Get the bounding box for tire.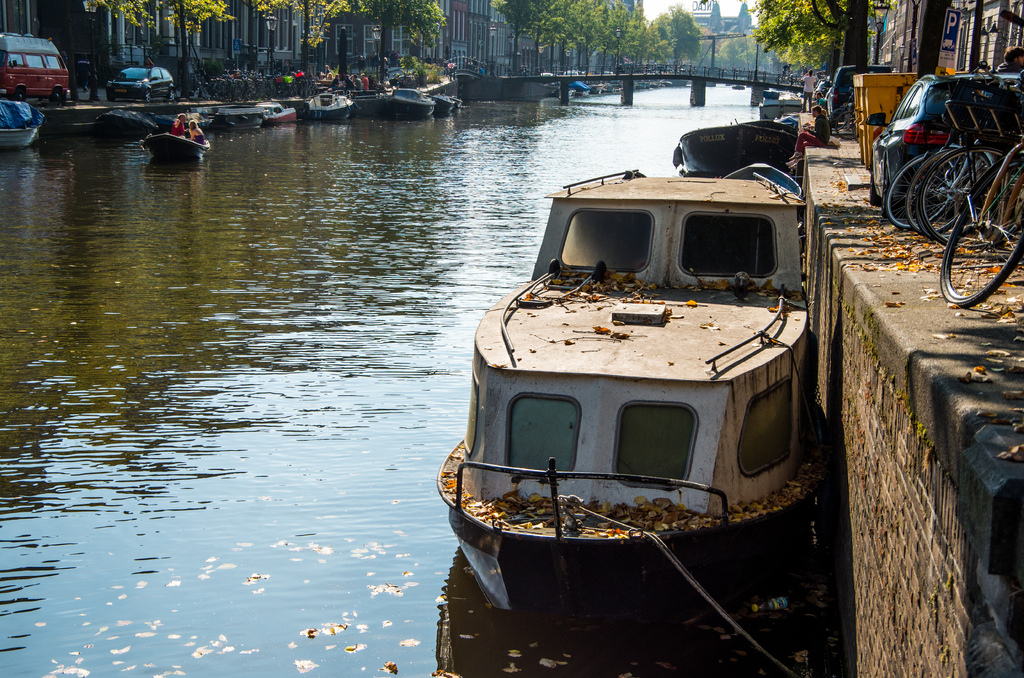
bbox=[168, 87, 181, 106].
